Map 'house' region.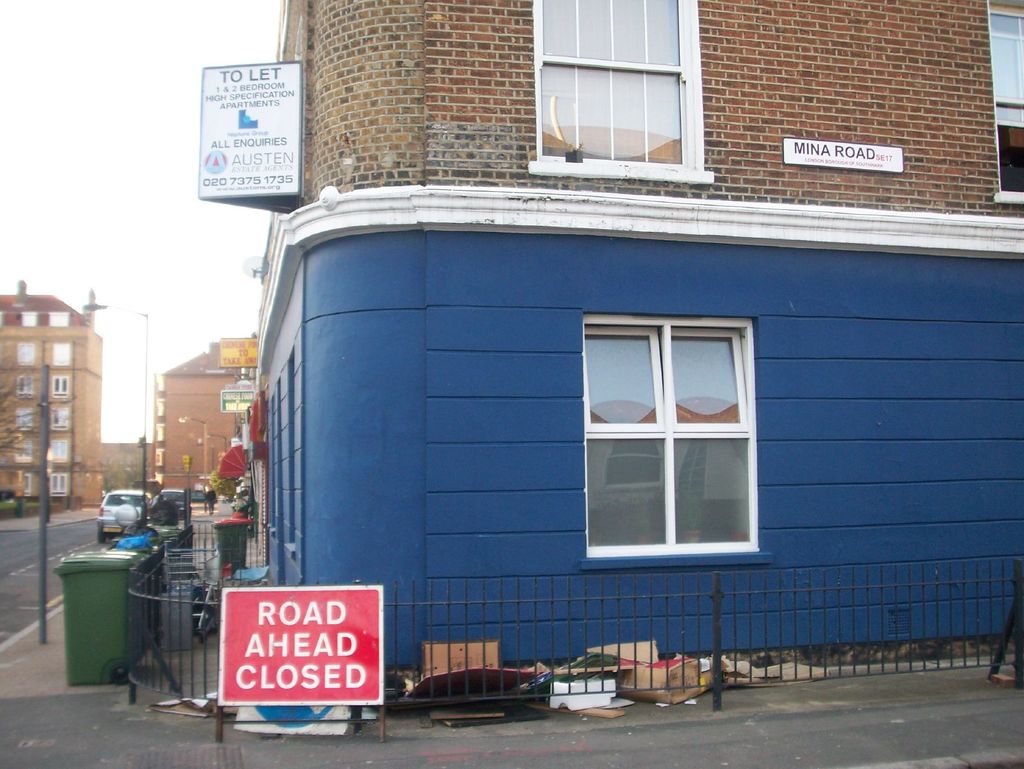
Mapped to bbox=(0, 293, 98, 518).
